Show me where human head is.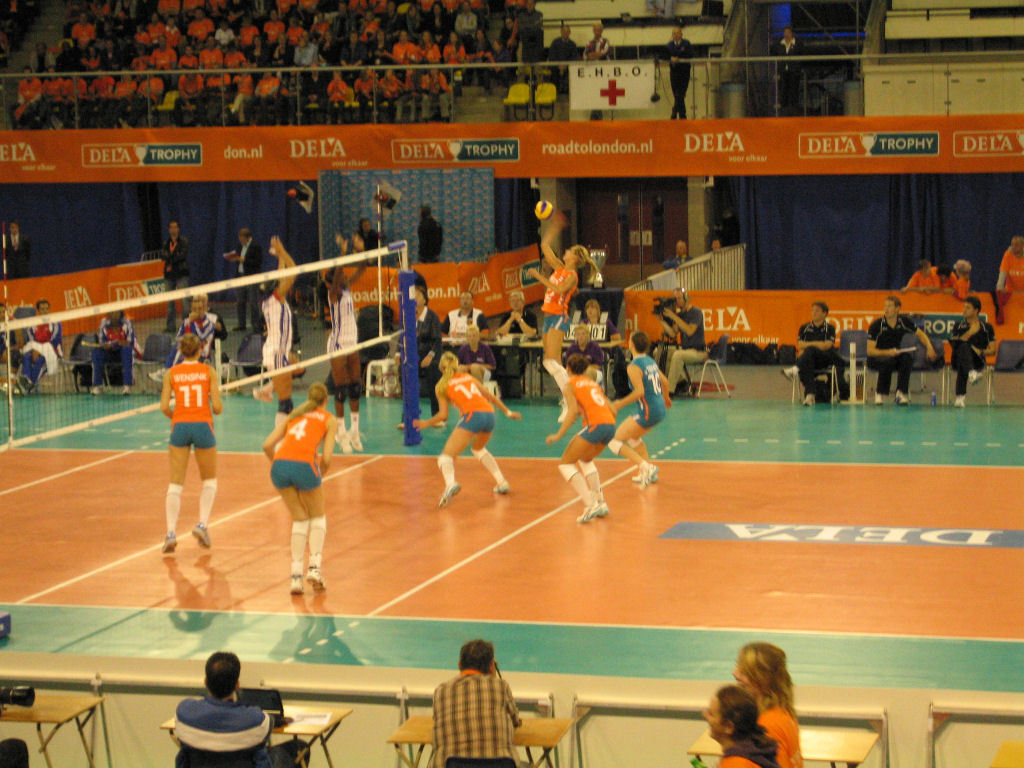
human head is at x1=507, y1=290, x2=525, y2=314.
